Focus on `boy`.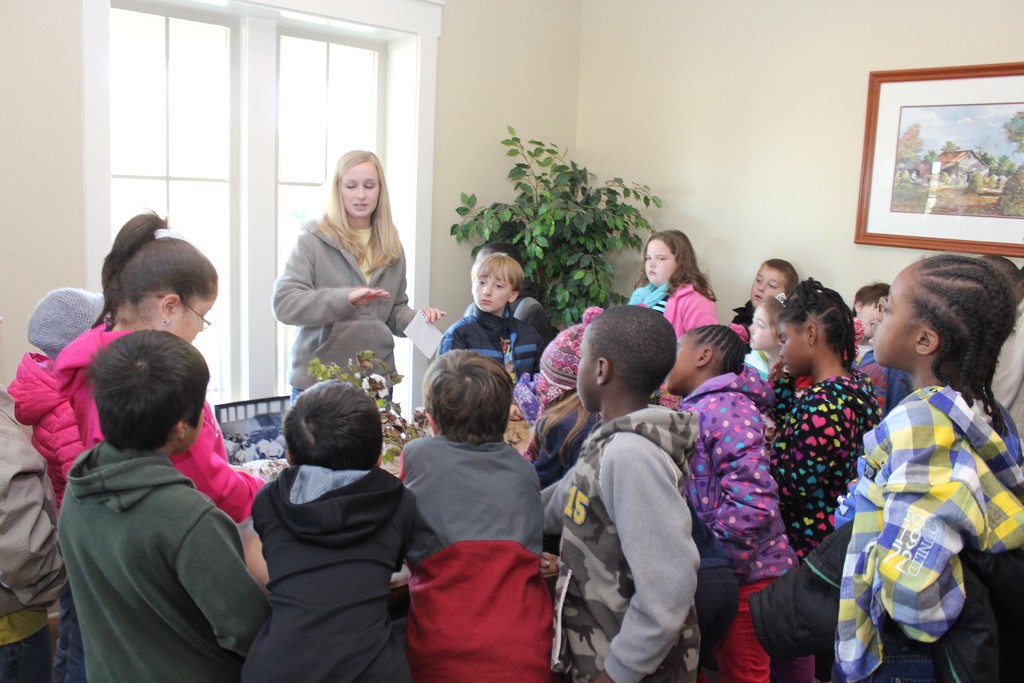
Focused at (239, 375, 428, 682).
